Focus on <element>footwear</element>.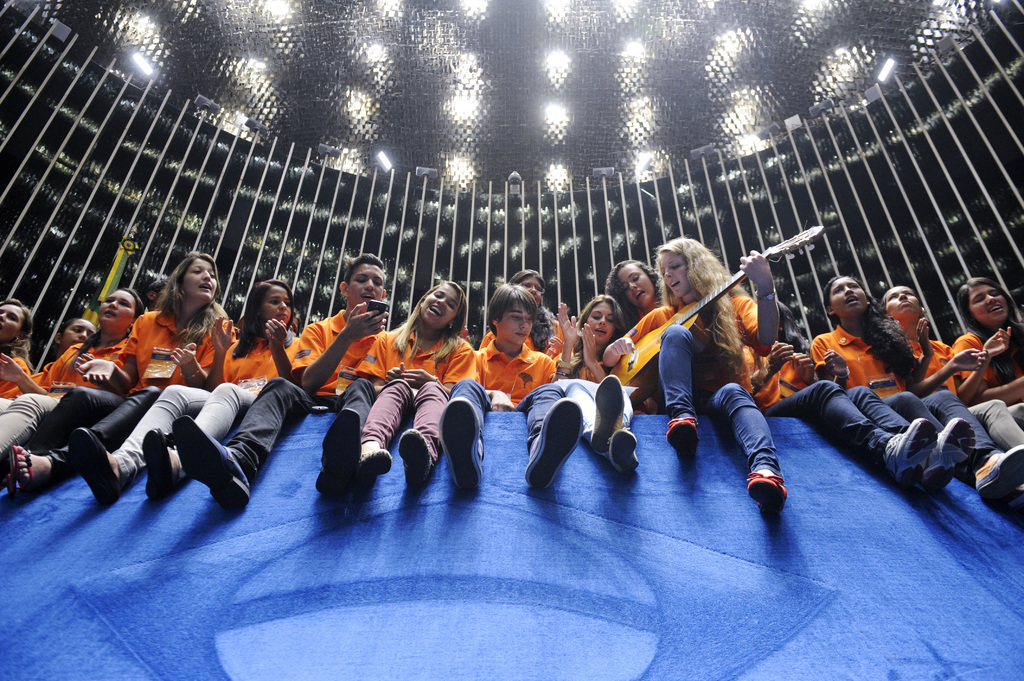
Focused at select_region(4, 442, 35, 502).
